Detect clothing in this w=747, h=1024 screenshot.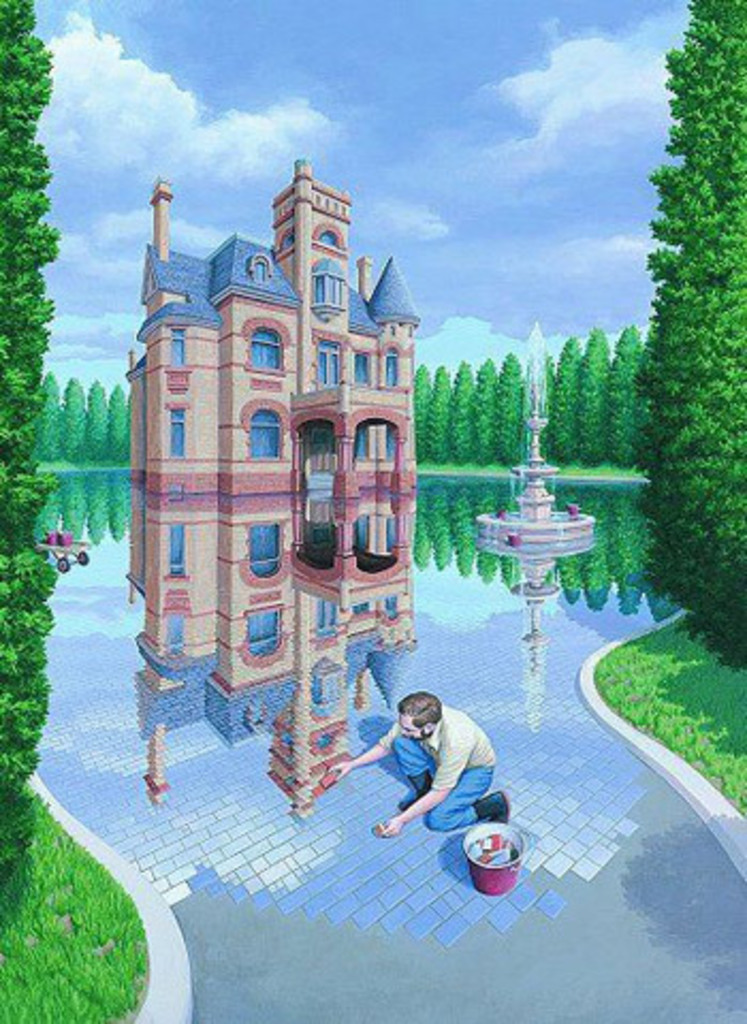
Detection: [left=359, top=700, right=506, bottom=858].
